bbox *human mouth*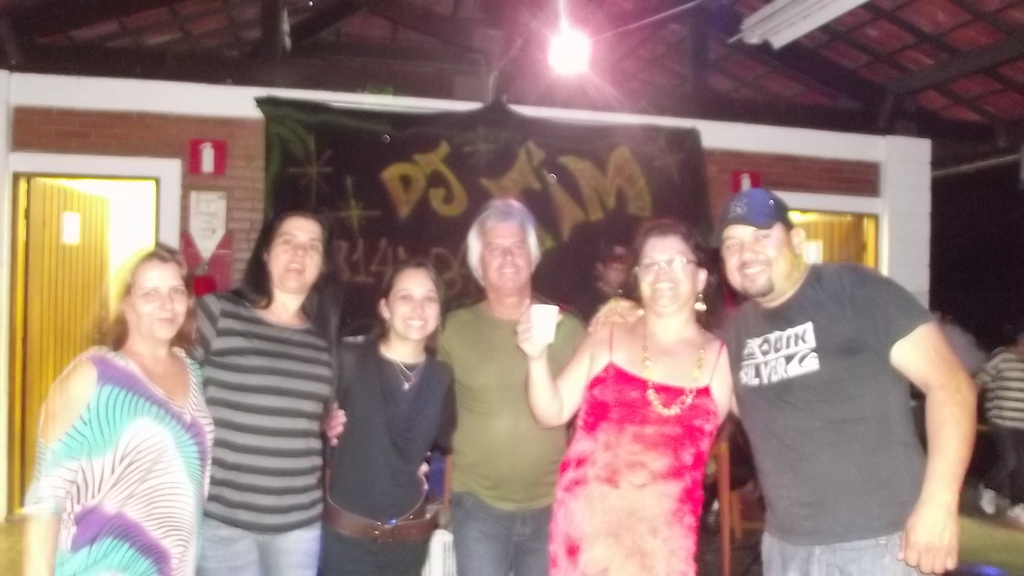
bbox=[743, 260, 765, 276]
